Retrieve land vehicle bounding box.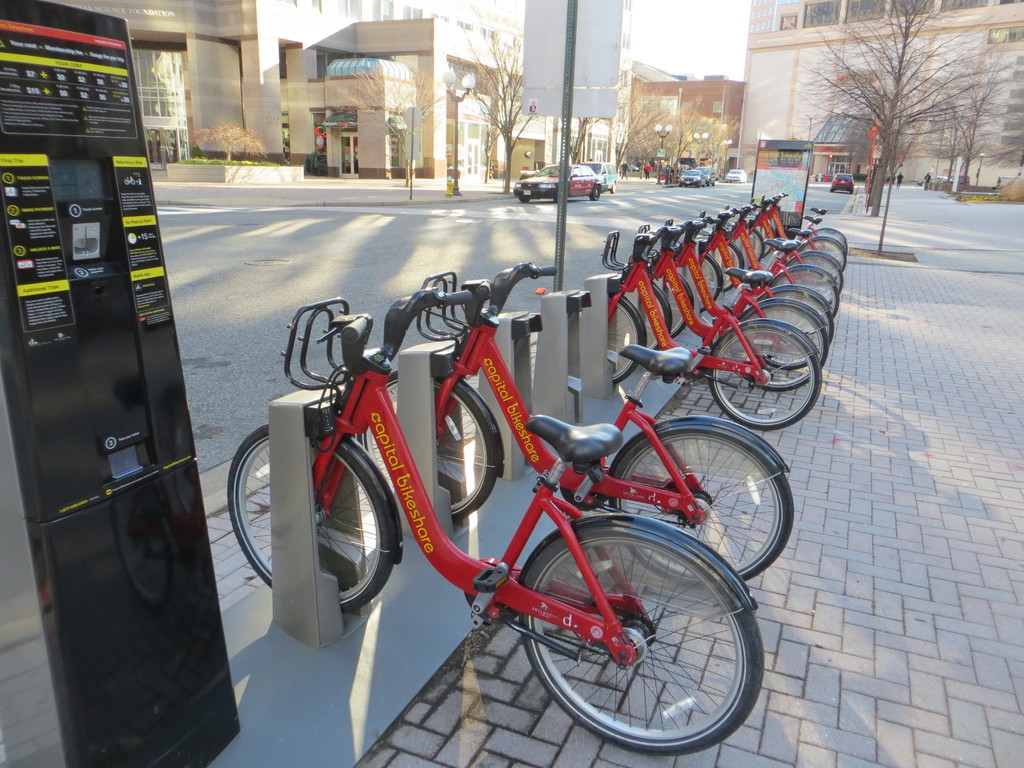
Bounding box: <box>509,163,603,204</box>.
